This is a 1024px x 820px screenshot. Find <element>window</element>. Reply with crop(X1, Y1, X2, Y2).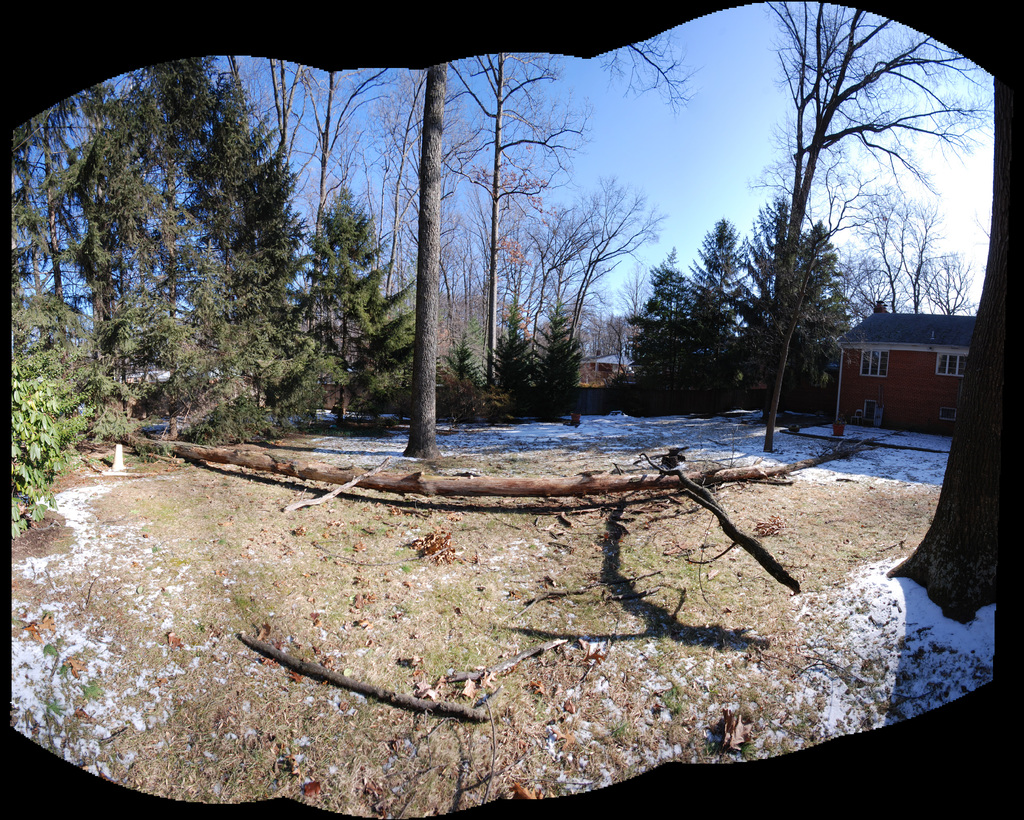
crop(865, 403, 881, 421).
